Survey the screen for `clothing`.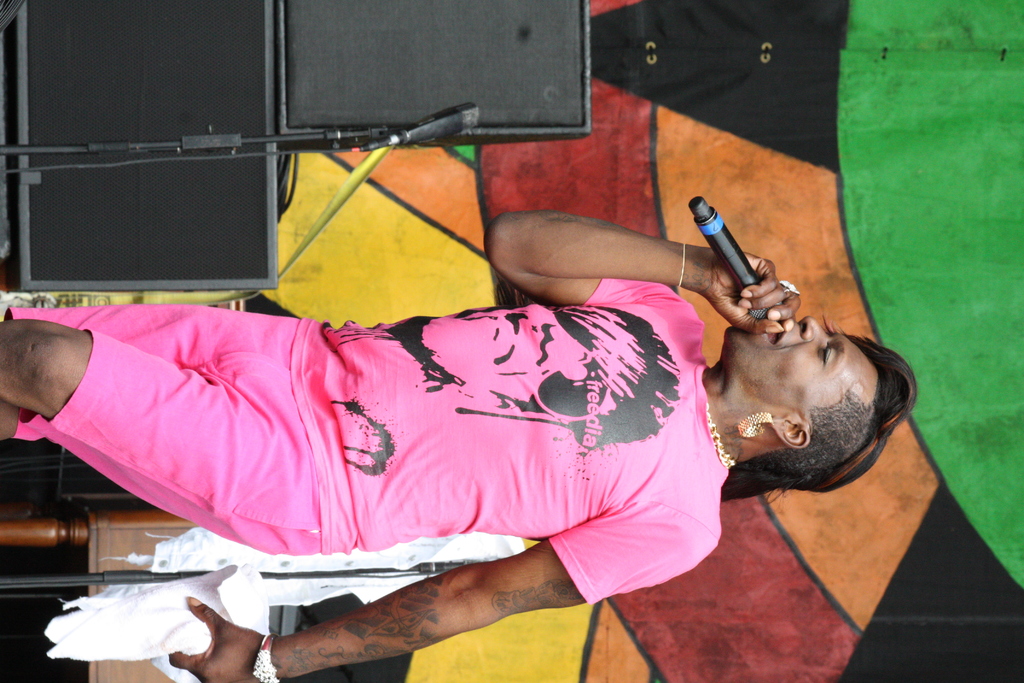
Survey found: 78:239:720:612.
